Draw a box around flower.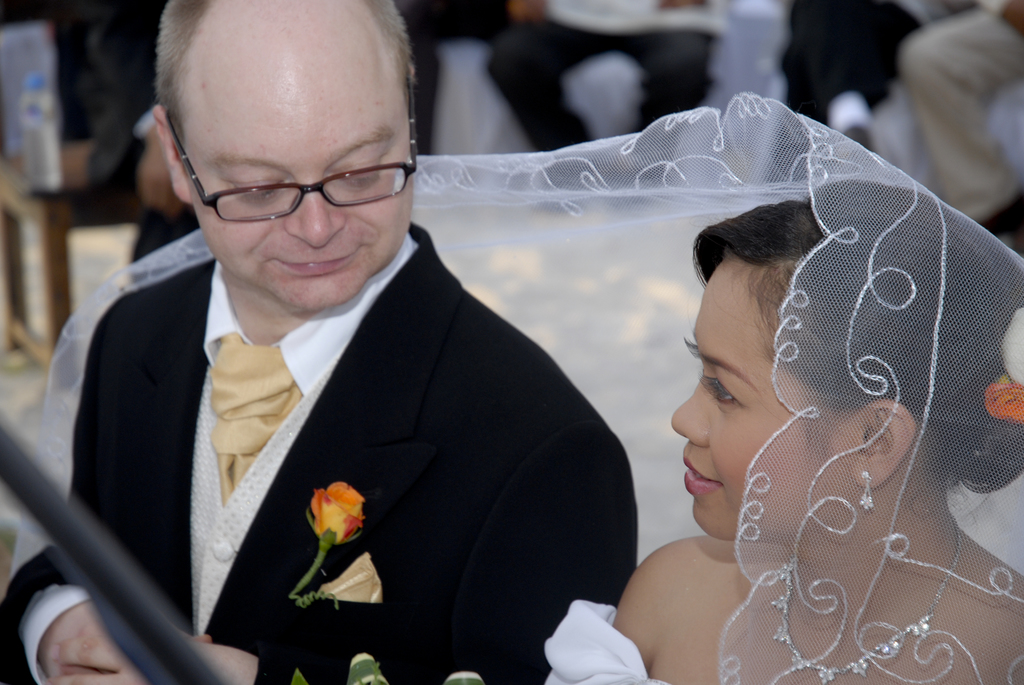
{"left": 984, "top": 374, "right": 1023, "bottom": 420}.
